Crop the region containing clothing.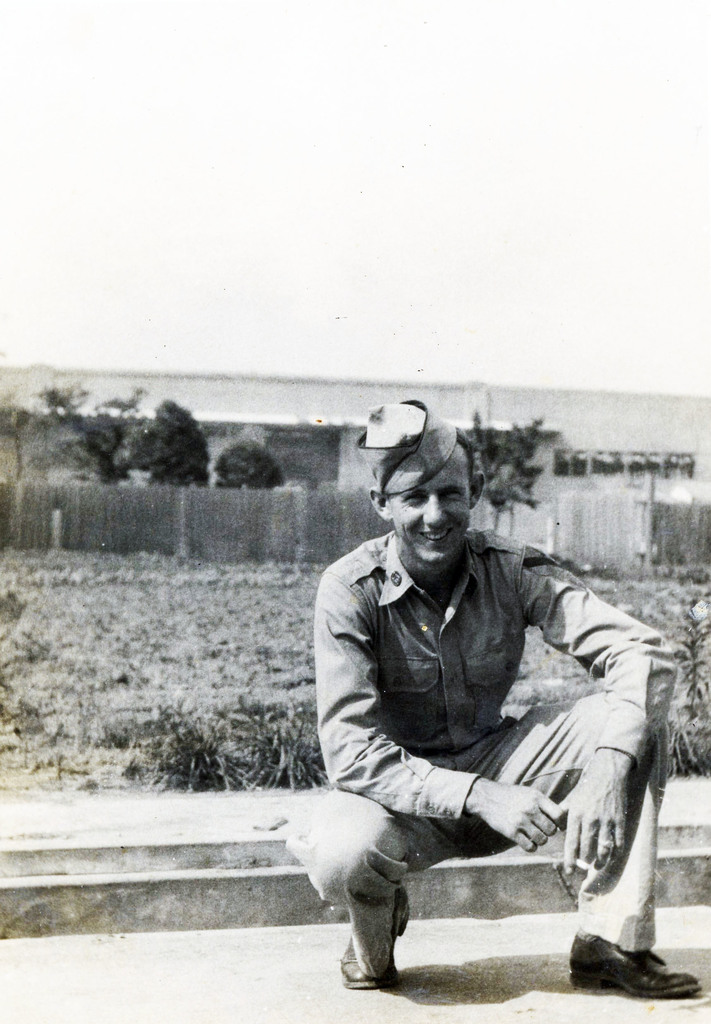
Crop region: BBox(287, 522, 674, 982).
